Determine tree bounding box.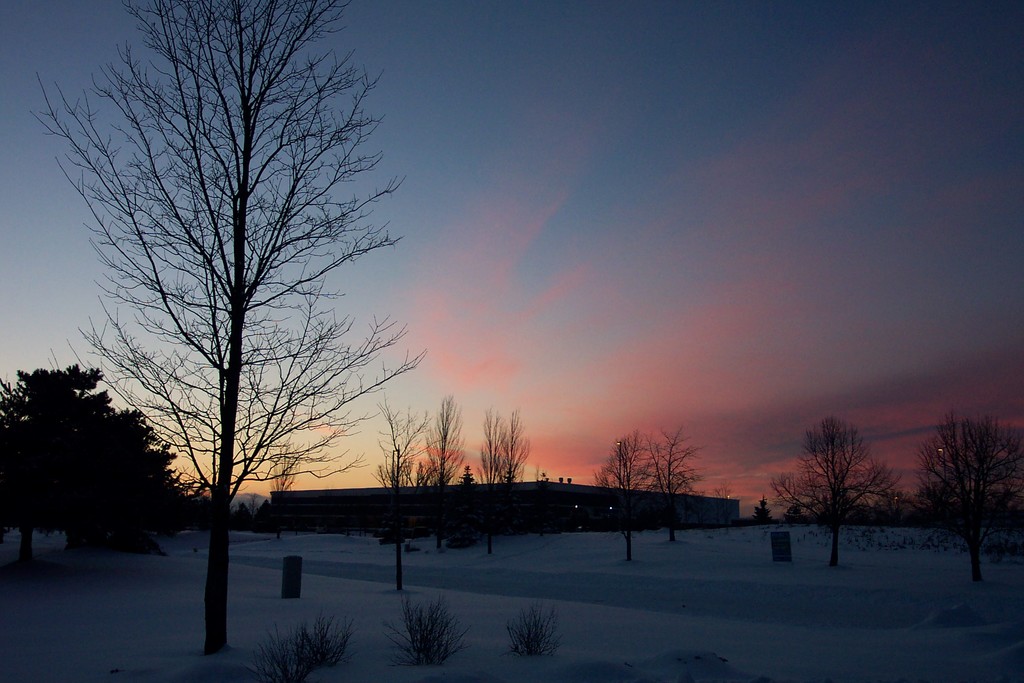
Determined: [464, 406, 535, 562].
